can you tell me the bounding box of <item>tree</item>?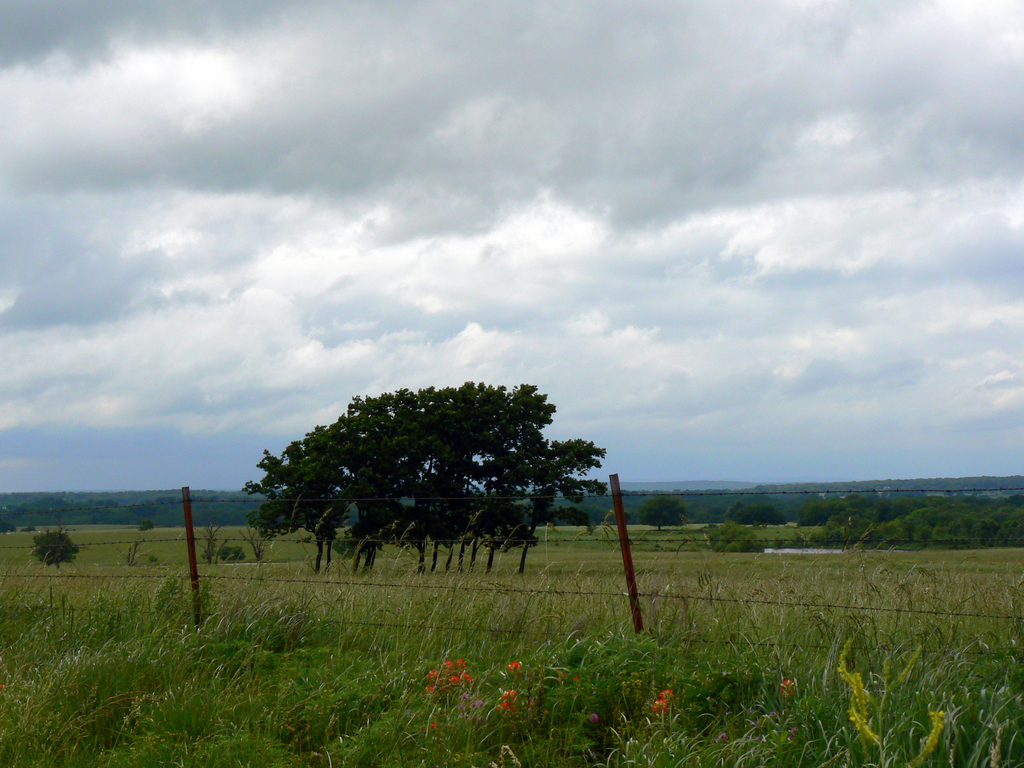
29 529 75 569.
